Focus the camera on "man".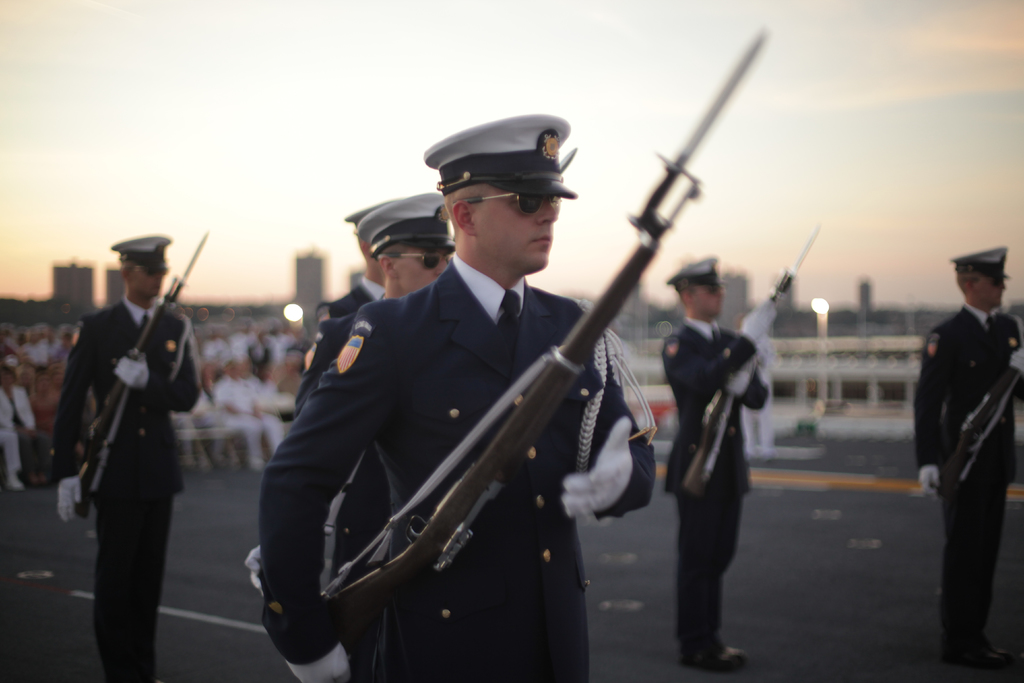
Focus region: {"x1": 269, "y1": 78, "x2": 676, "y2": 682}.
